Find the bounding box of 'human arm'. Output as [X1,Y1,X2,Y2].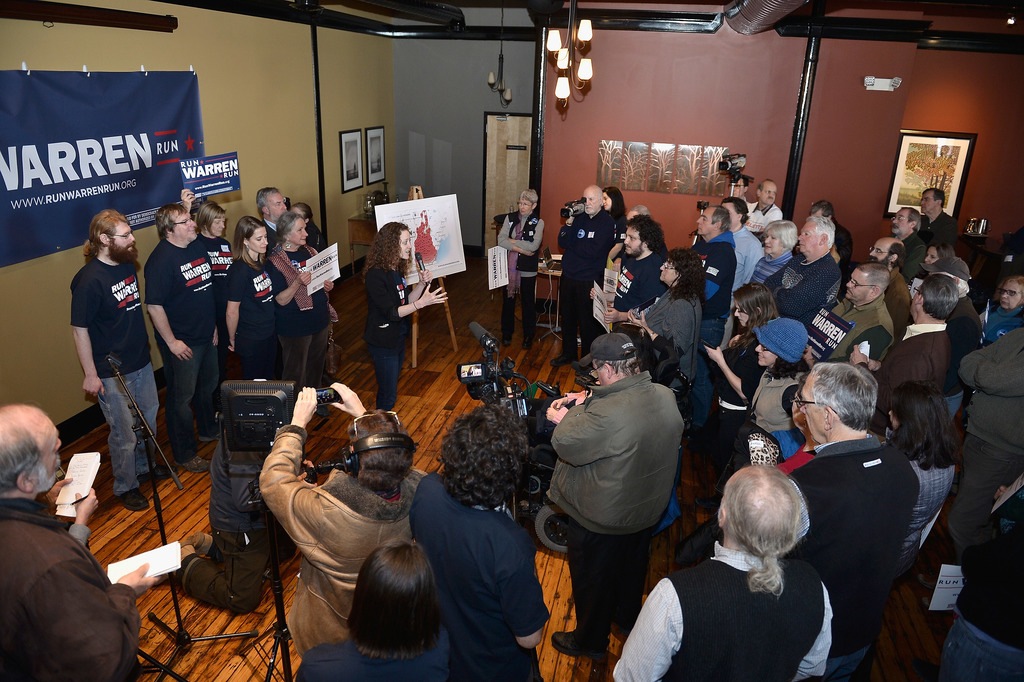
[323,380,431,490].
